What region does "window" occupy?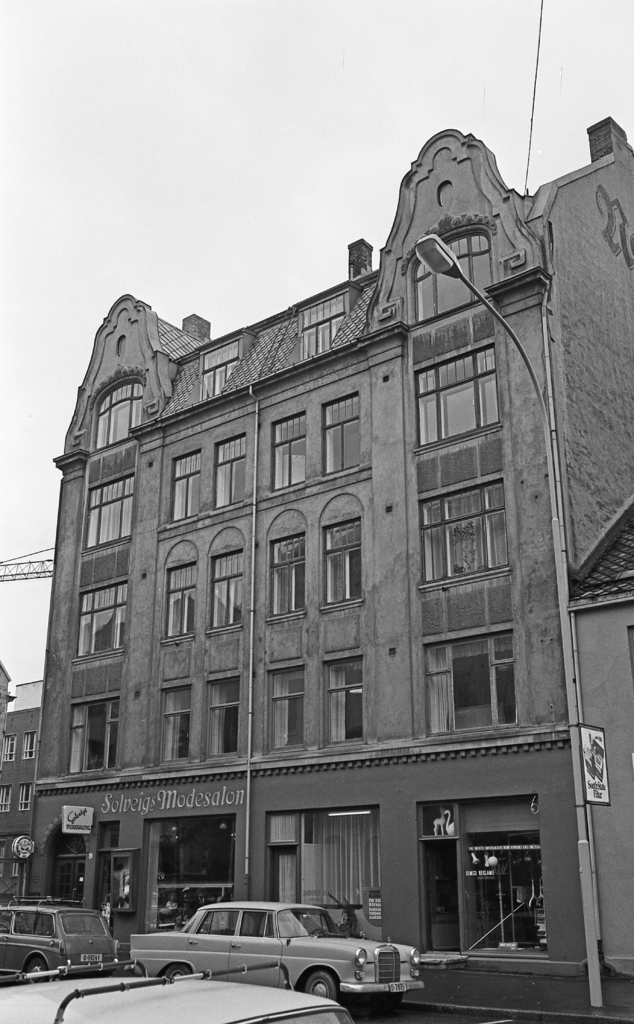
(x1=200, y1=669, x2=248, y2=758).
